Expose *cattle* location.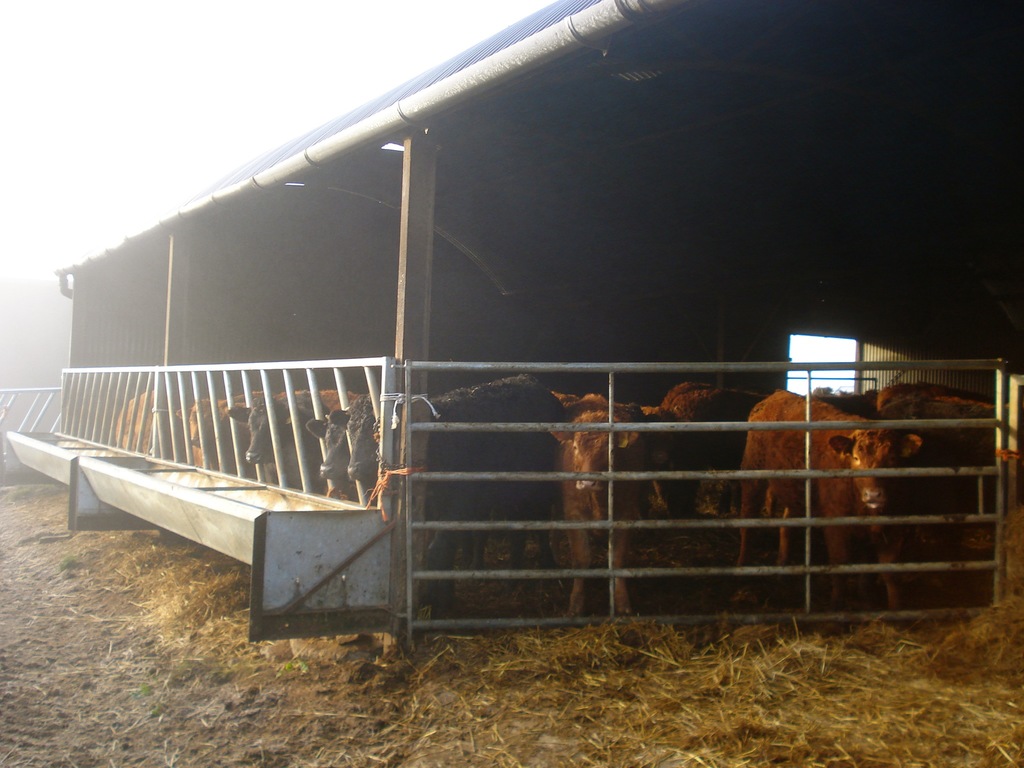
Exposed at bbox=[548, 389, 648, 614].
